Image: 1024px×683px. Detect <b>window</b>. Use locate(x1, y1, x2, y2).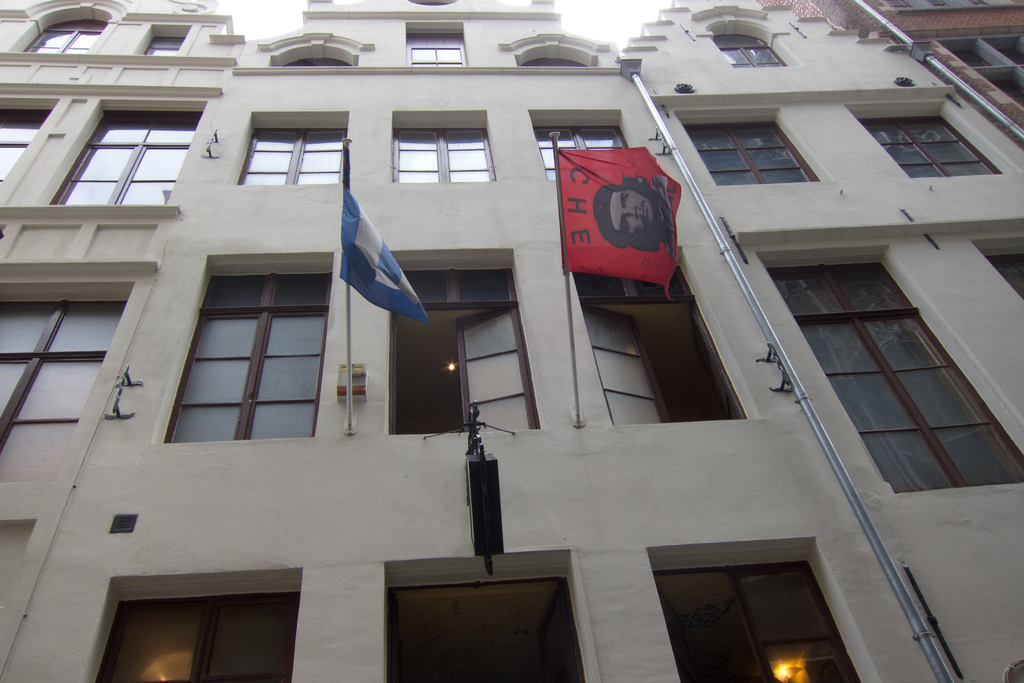
locate(533, 125, 632, 179).
